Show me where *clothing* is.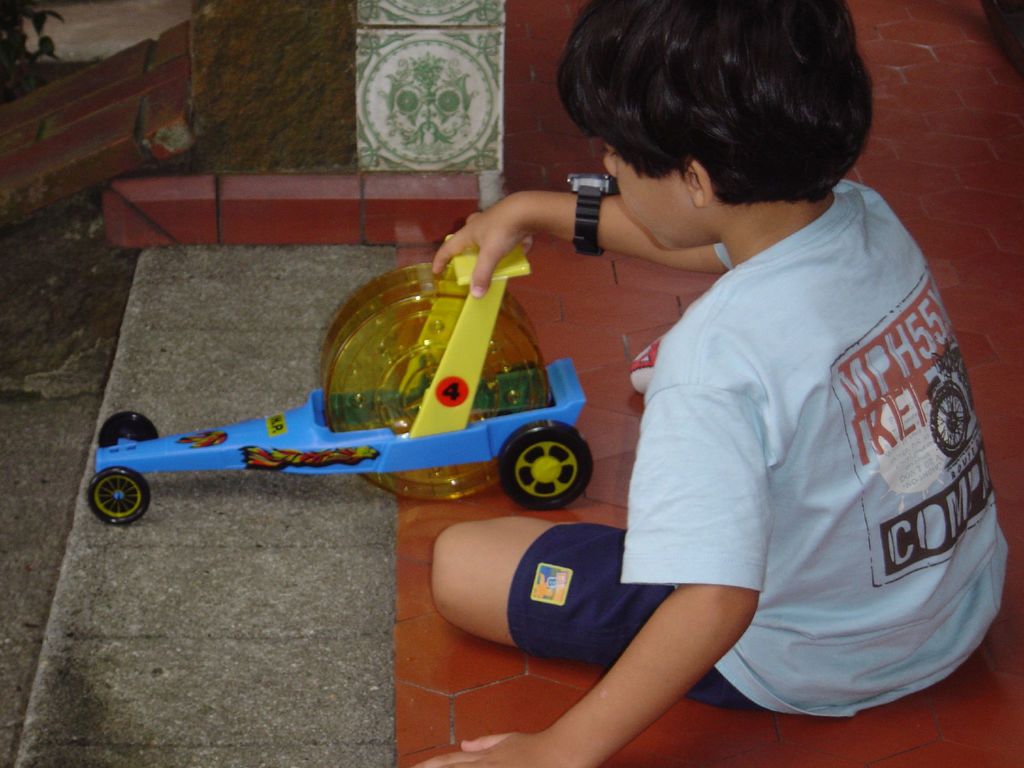
*clothing* is at locate(462, 158, 1018, 712).
